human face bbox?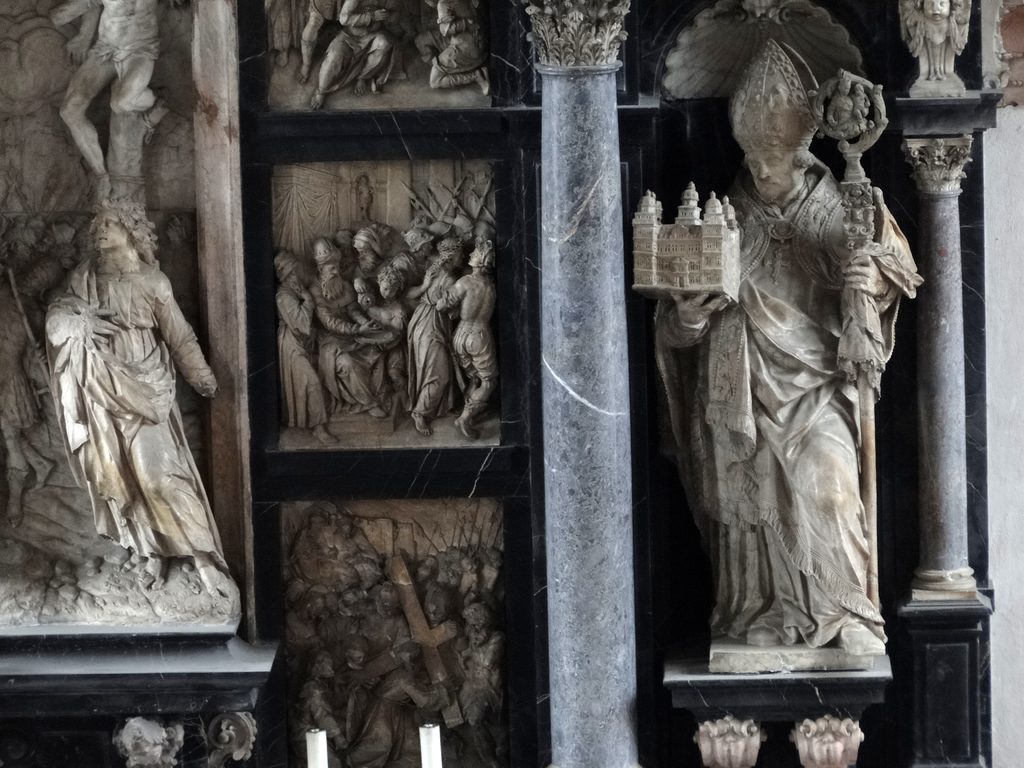
l=467, t=615, r=486, b=647
